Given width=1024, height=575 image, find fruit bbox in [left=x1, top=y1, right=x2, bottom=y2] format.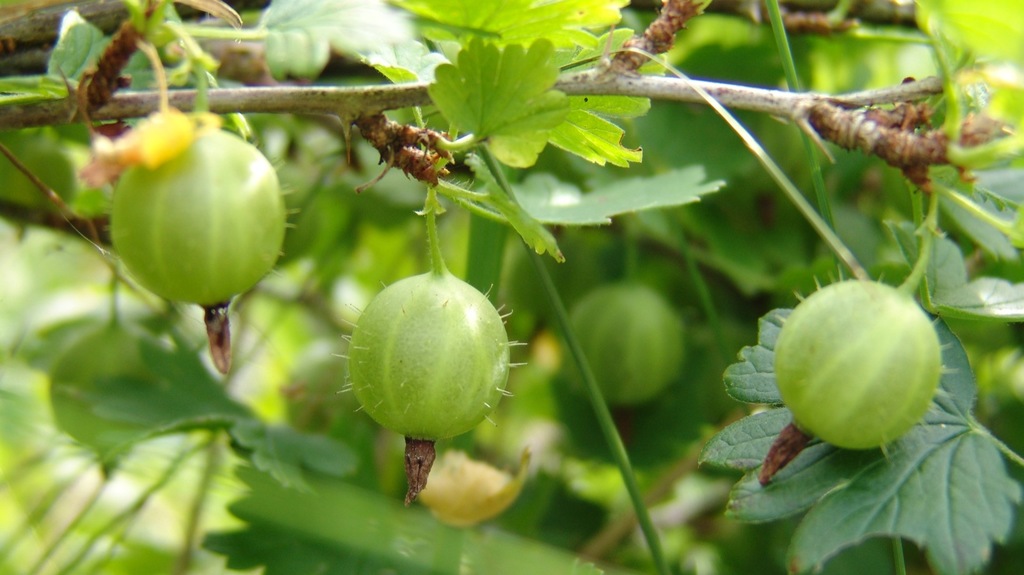
[left=771, top=281, right=947, bottom=453].
